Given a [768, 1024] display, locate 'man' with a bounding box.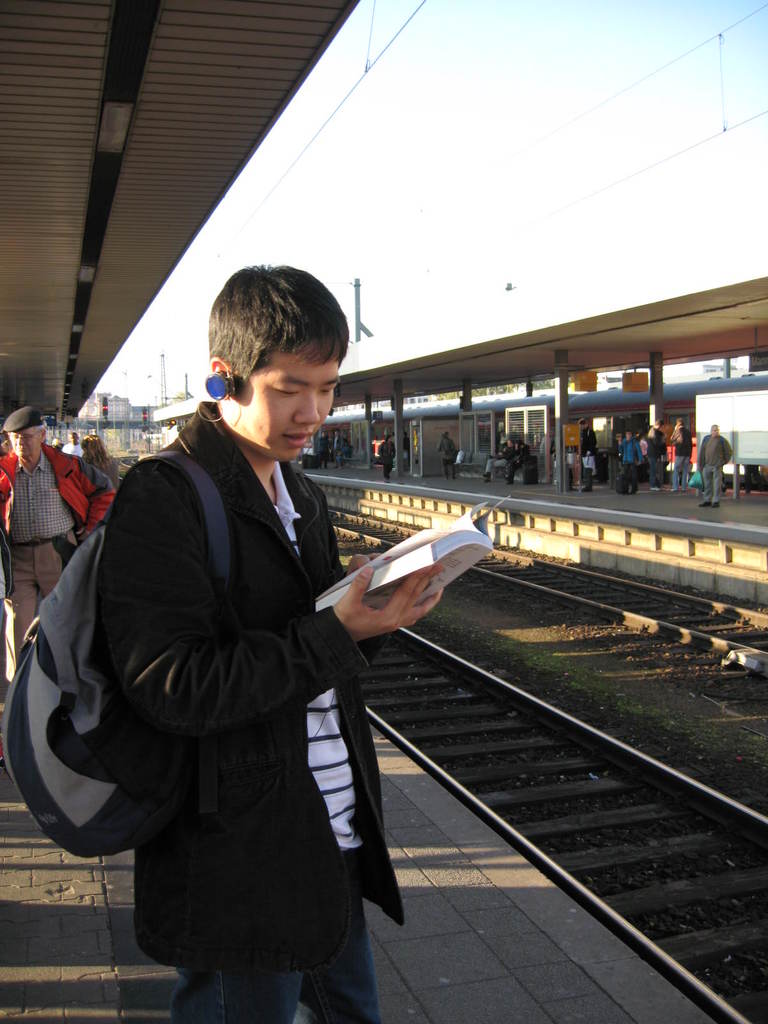
Located: x1=44 y1=234 x2=451 y2=1009.
